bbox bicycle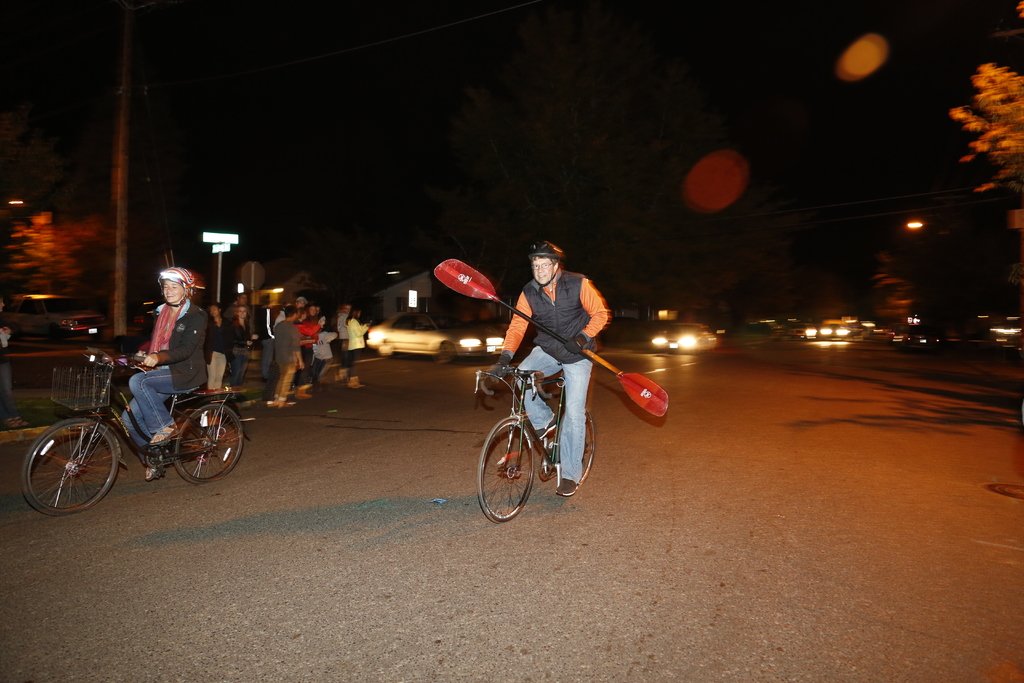
bbox(472, 358, 596, 526)
